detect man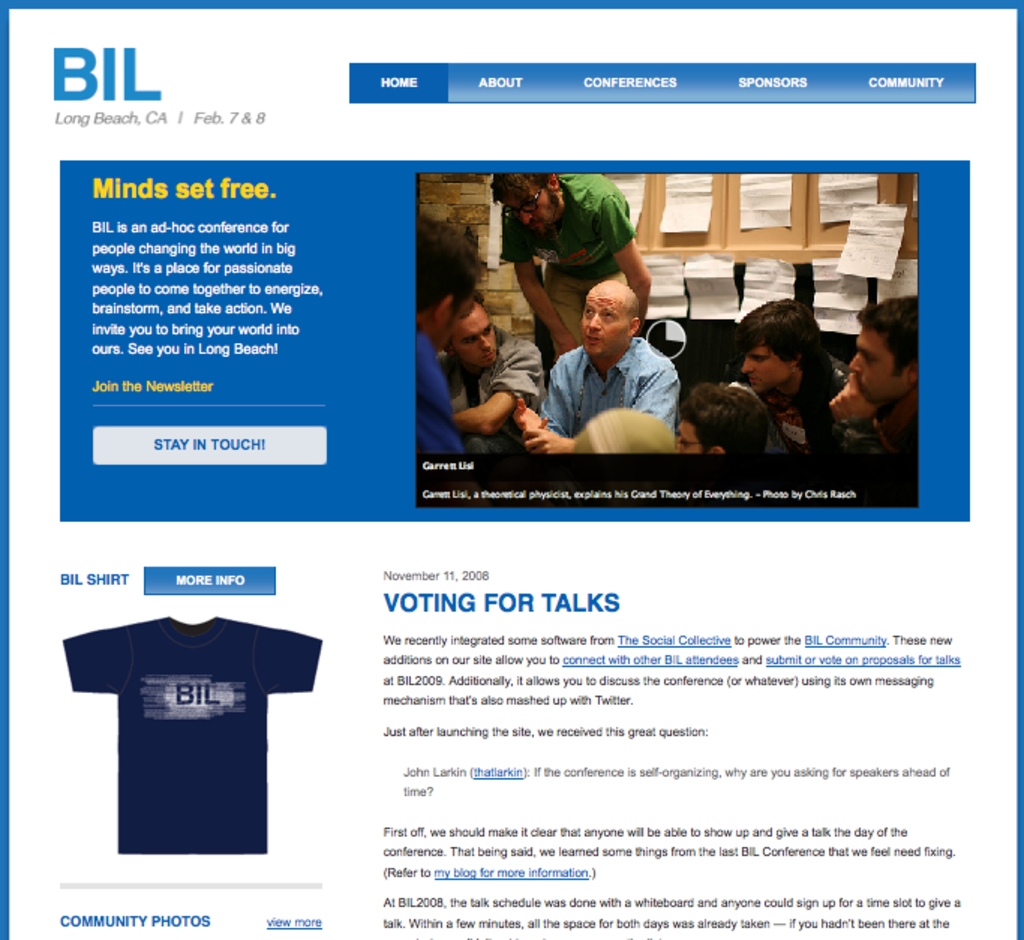
x1=454, y1=280, x2=555, y2=484
